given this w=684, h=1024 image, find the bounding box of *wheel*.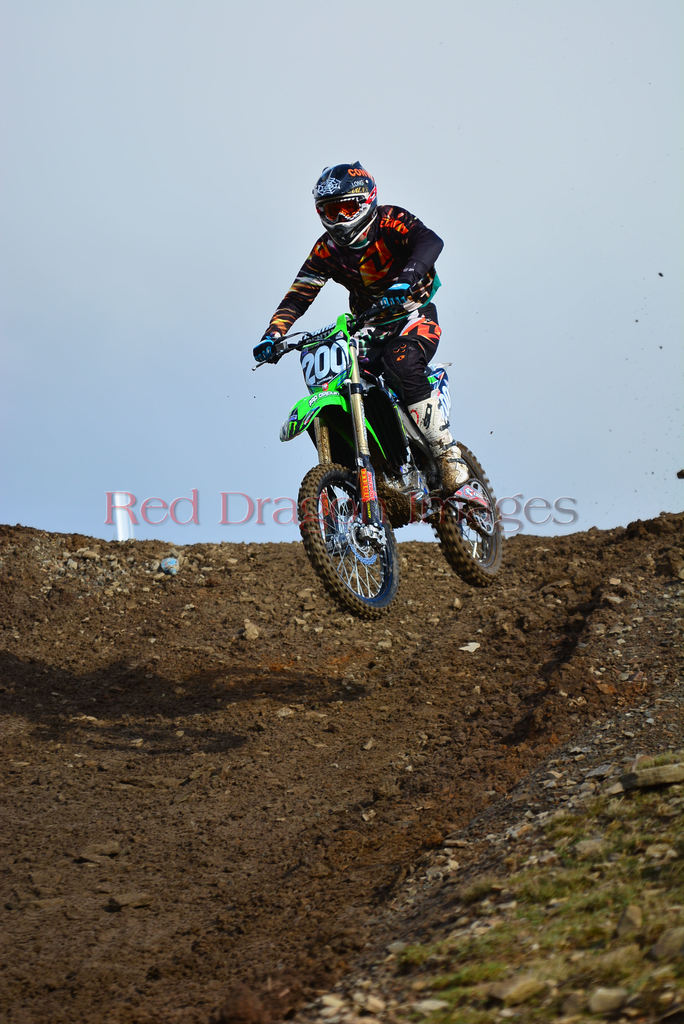
x1=308, y1=449, x2=414, y2=611.
